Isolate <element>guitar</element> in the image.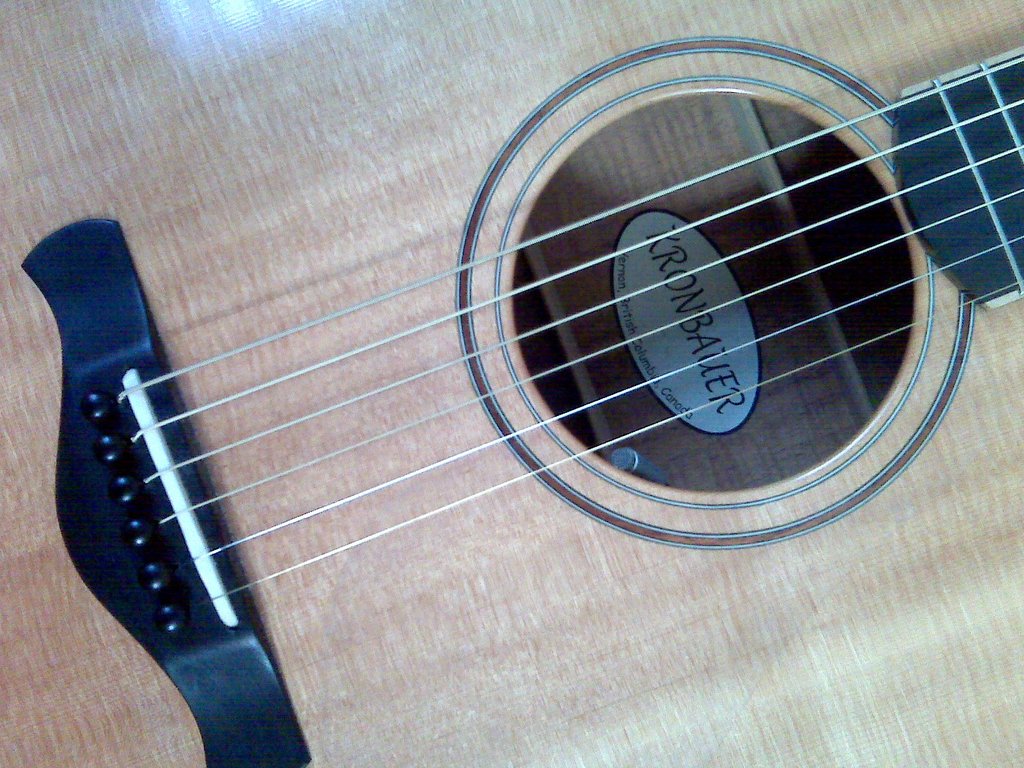
Isolated region: 0 0 1023 767.
